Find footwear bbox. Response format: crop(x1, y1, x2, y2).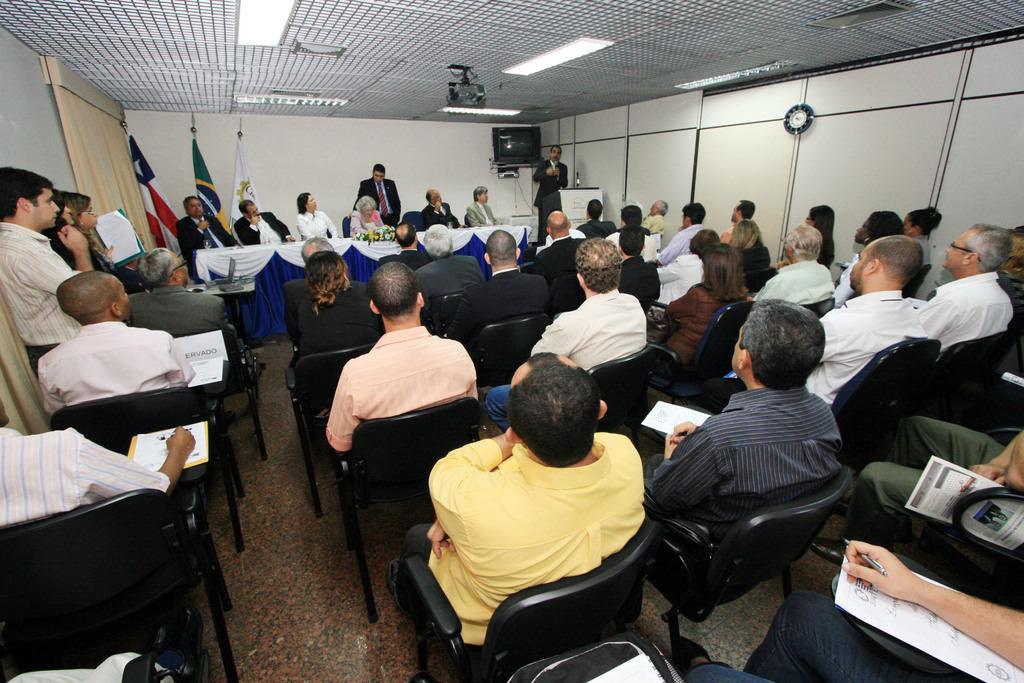
crop(900, 520, 918, 542).
